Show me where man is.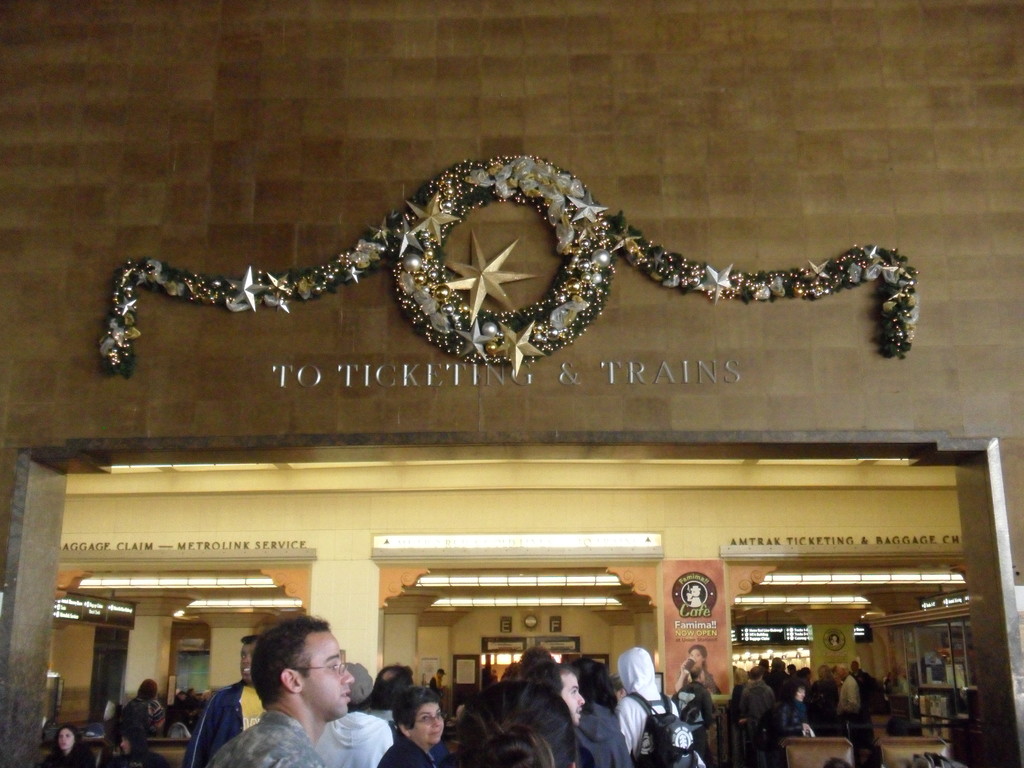
man is at box=[184, 636, 266, 767].
